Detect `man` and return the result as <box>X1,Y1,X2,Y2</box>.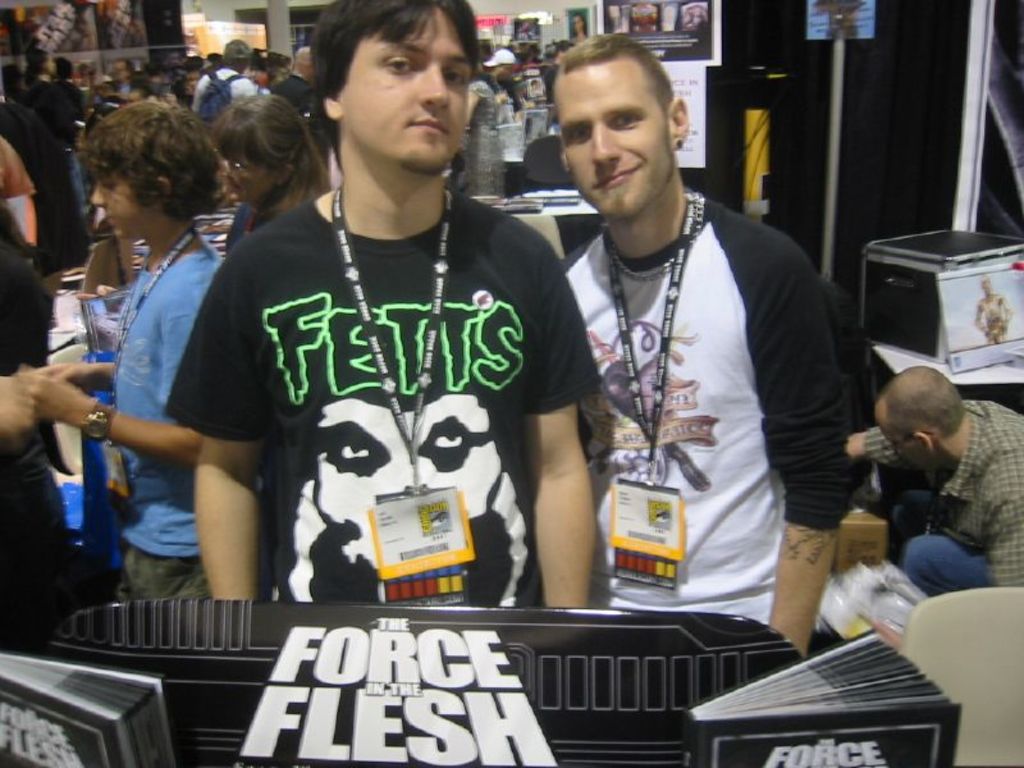
<box>847,367,1023,652</box>.
